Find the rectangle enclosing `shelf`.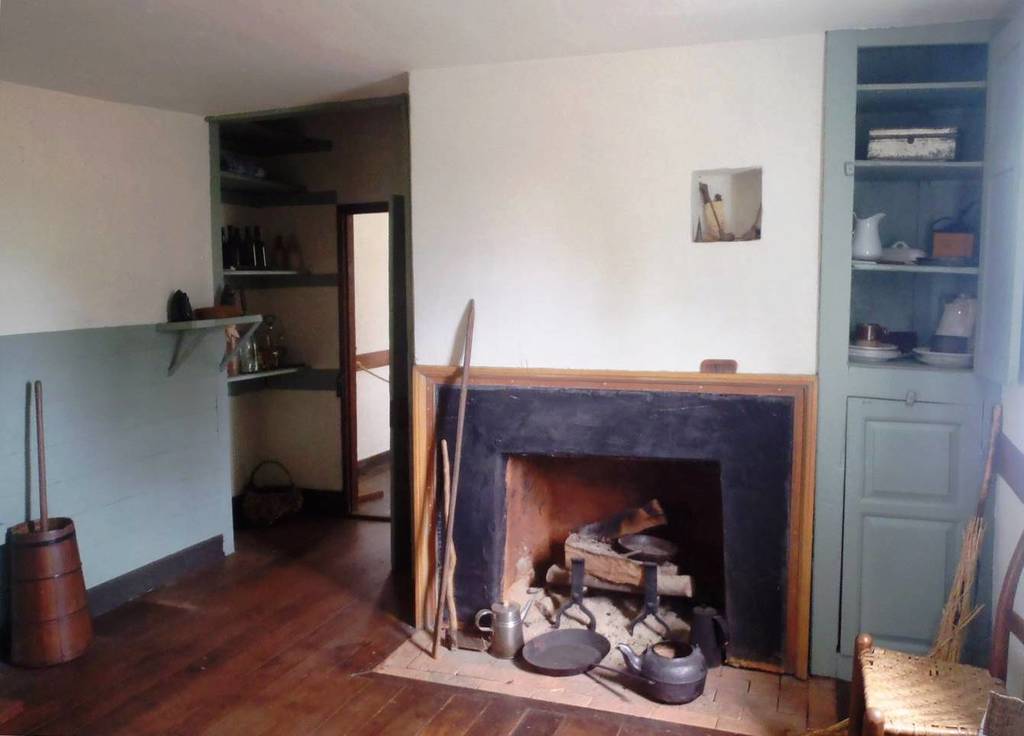
region(146, 287, 282, 380).
